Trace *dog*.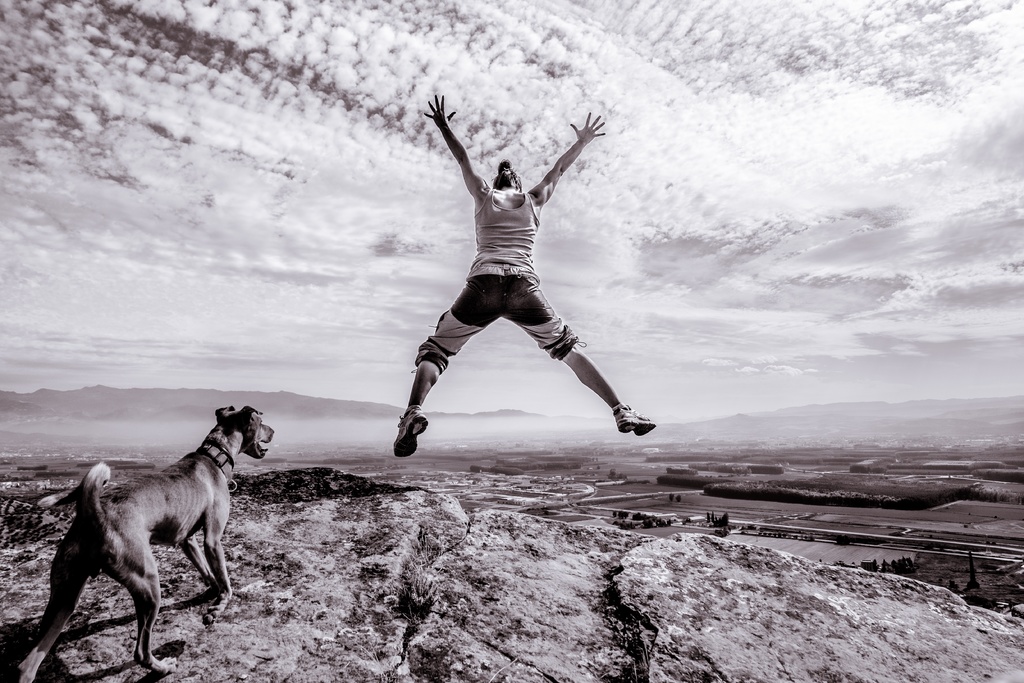
Traced to {"x1": 17, "y1": 406, "x2": 278, "y2": 682}.
